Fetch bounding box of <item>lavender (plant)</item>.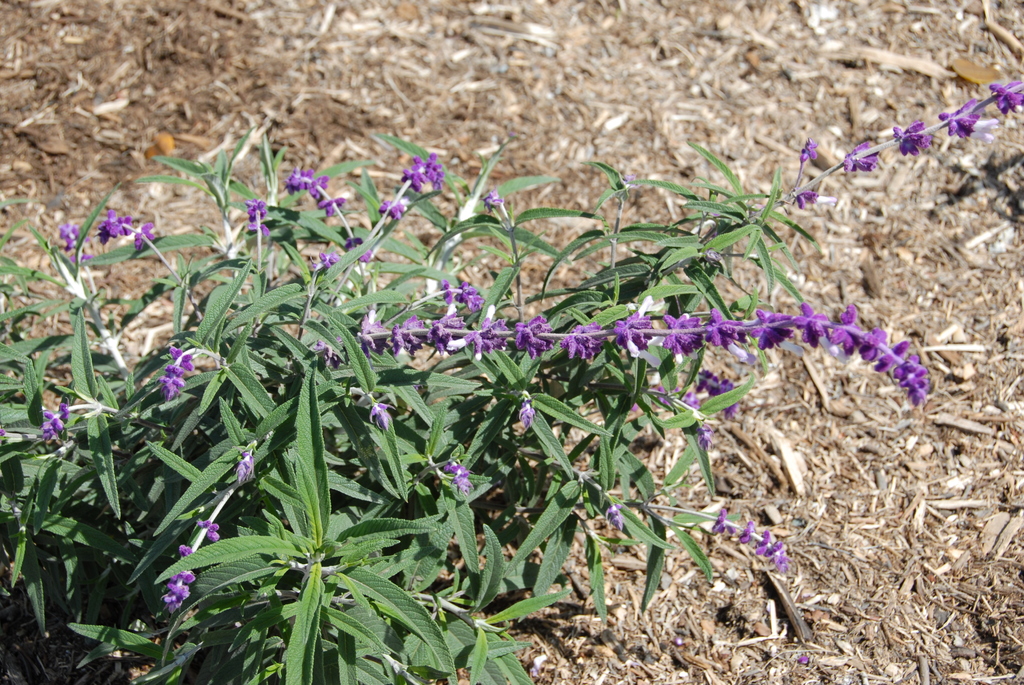
Bbox: {"left": 781, "top": 97, "right": 1023, "bottom": 211}.
